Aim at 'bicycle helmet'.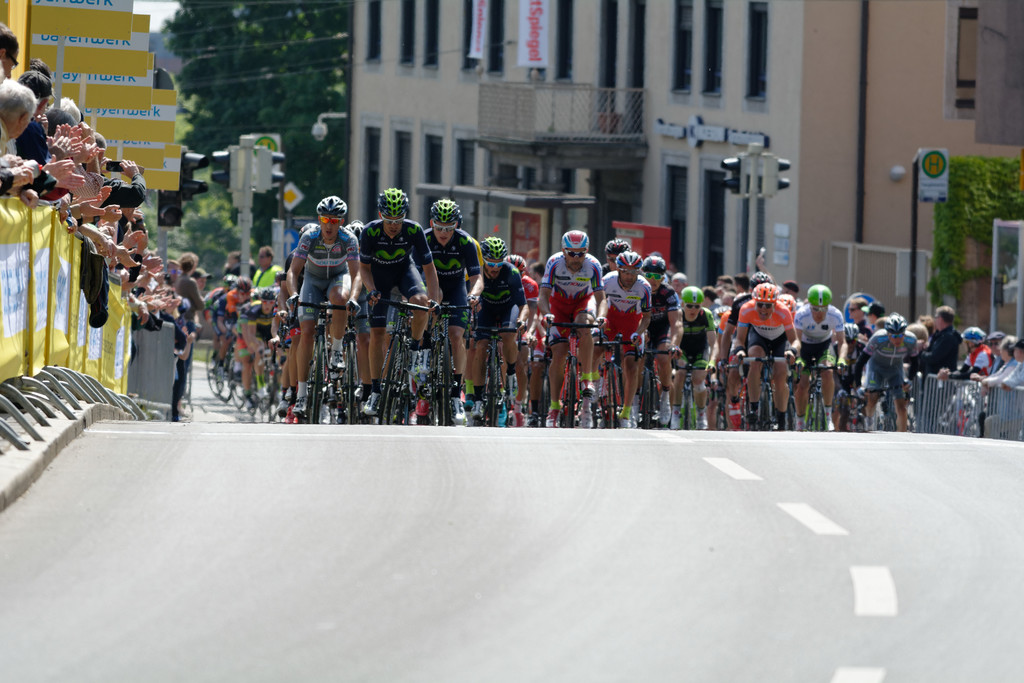
Aimed at region(223, 274, 234, 289).
